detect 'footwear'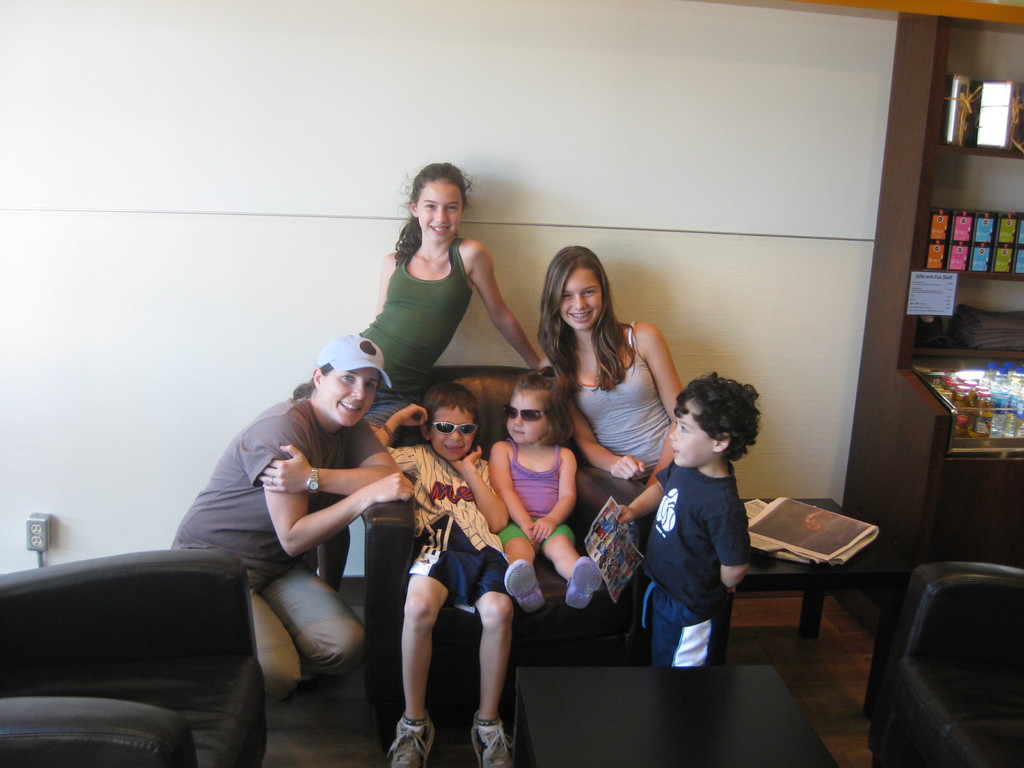
left=473, top=715, right=513, bottom=767
